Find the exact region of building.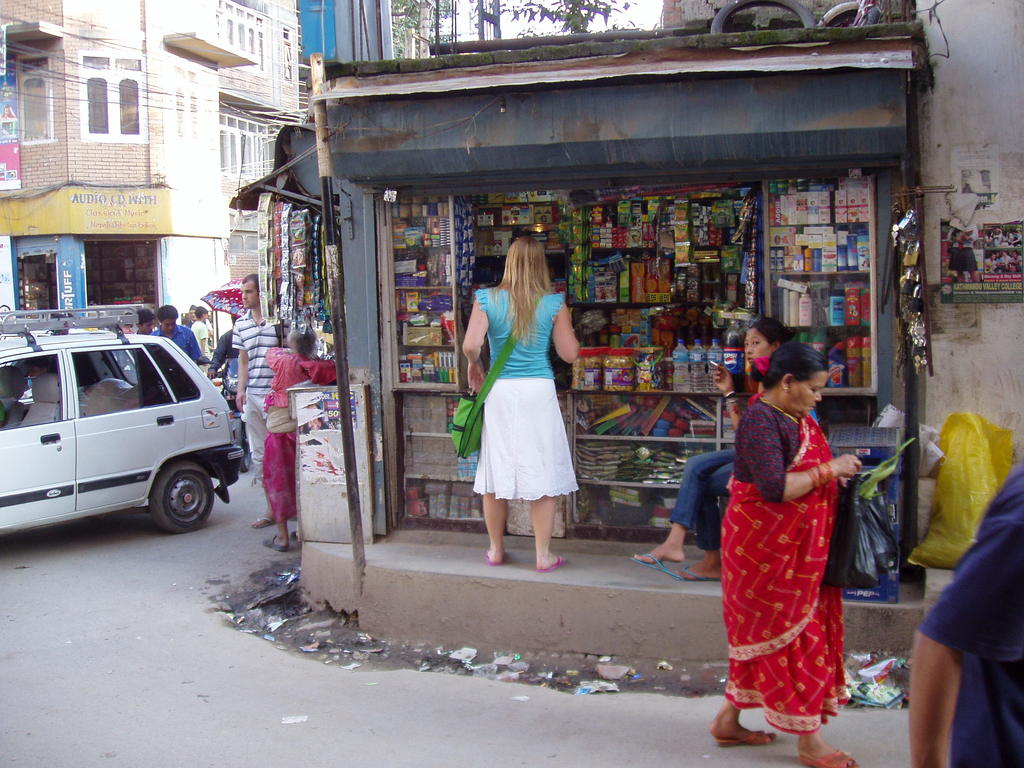
Exact region: crop(0, 0, 530, 345).
